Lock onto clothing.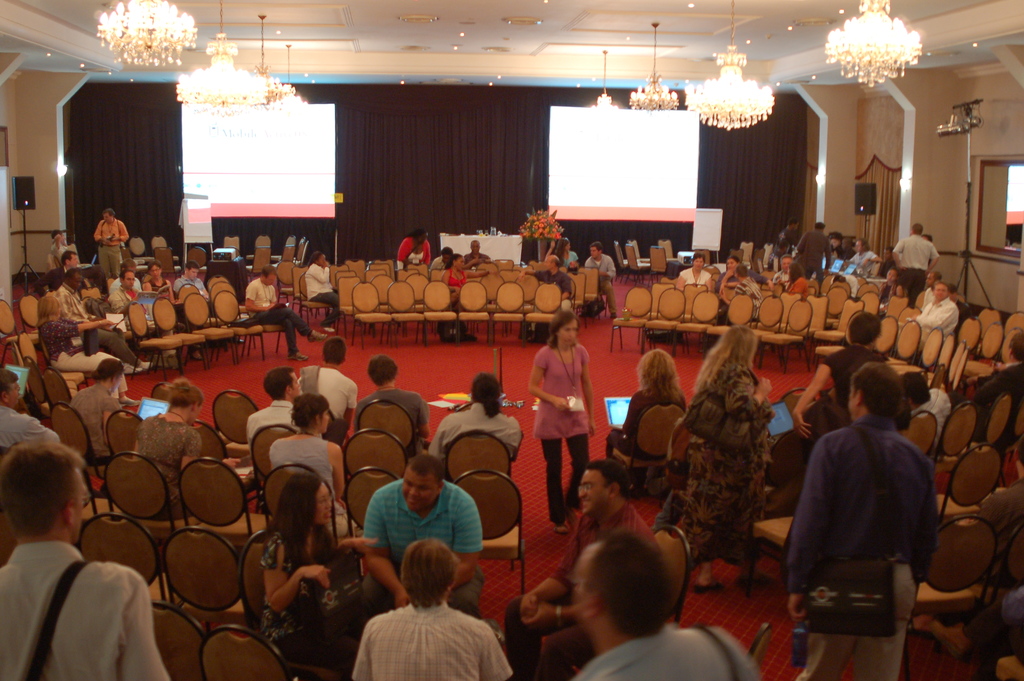
Locked: <region>979, 360, 1020, 446</region>.
